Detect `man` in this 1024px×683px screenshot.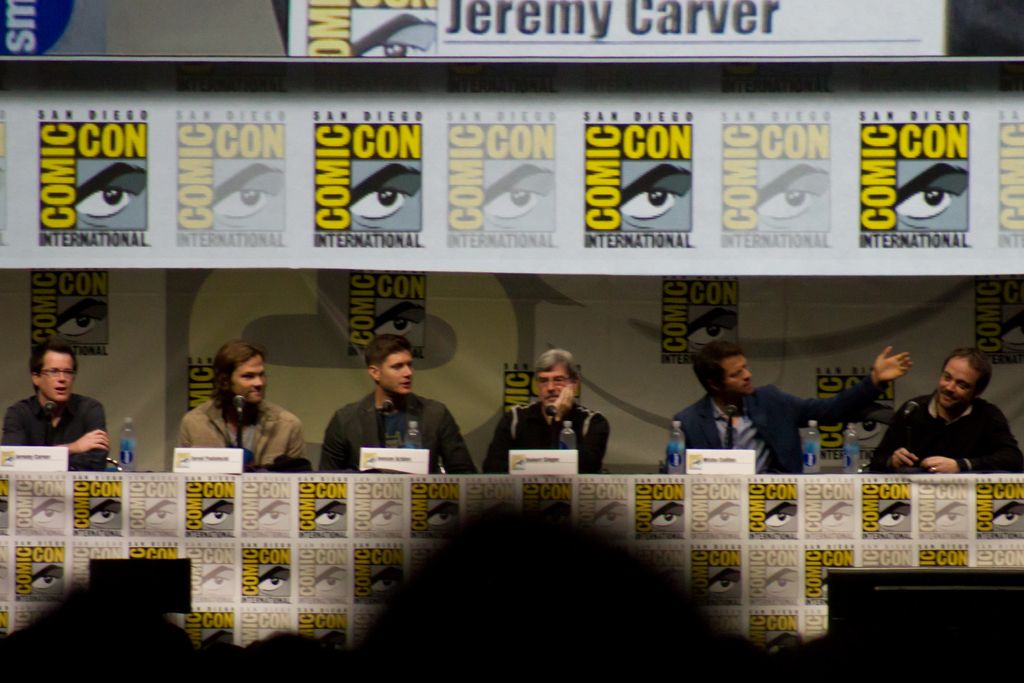
Detection: left=316, top=328, right=481, bottom=473.
